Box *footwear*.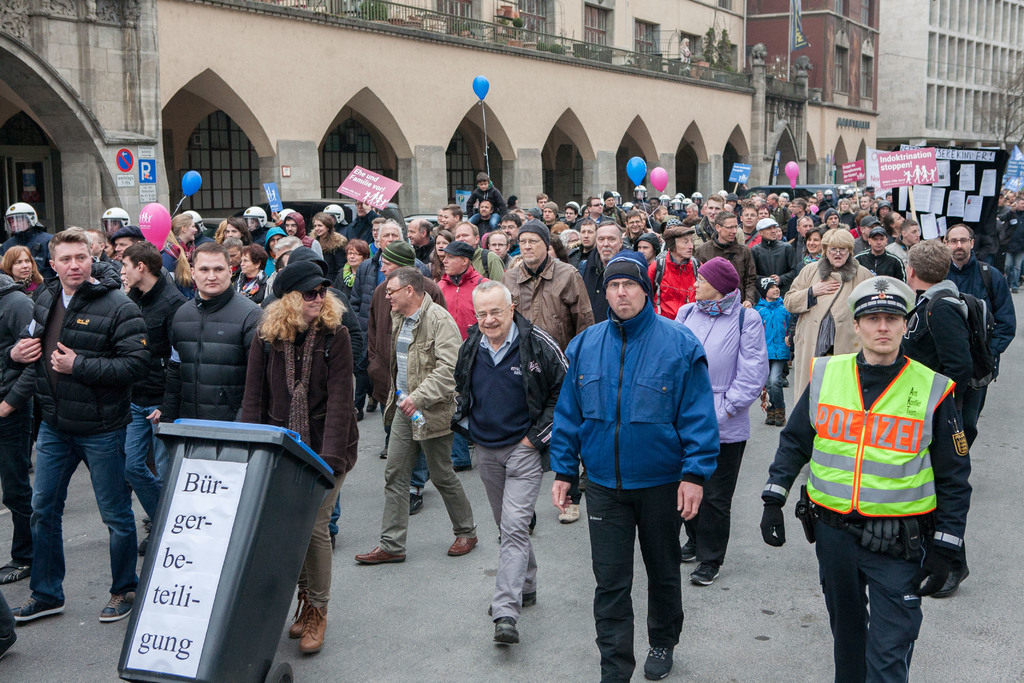
{"x1": 378, "y1": 438, "x2": 388, "y2": 462}.
